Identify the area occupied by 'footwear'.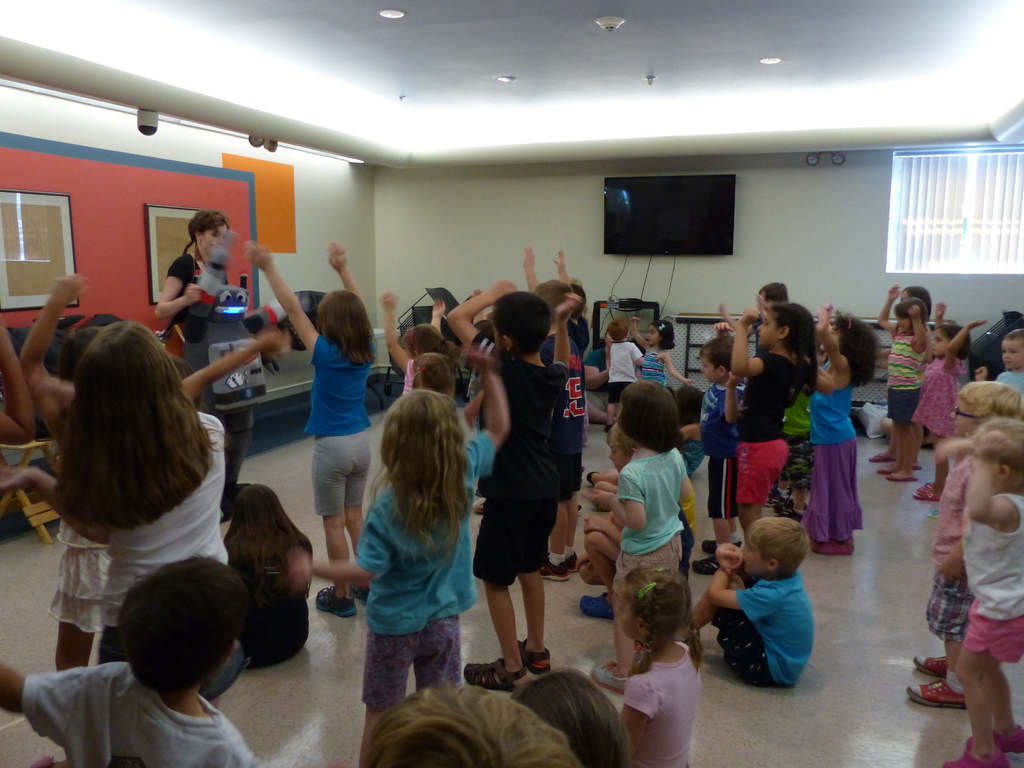
Area: 579, 588, 615, 622.
